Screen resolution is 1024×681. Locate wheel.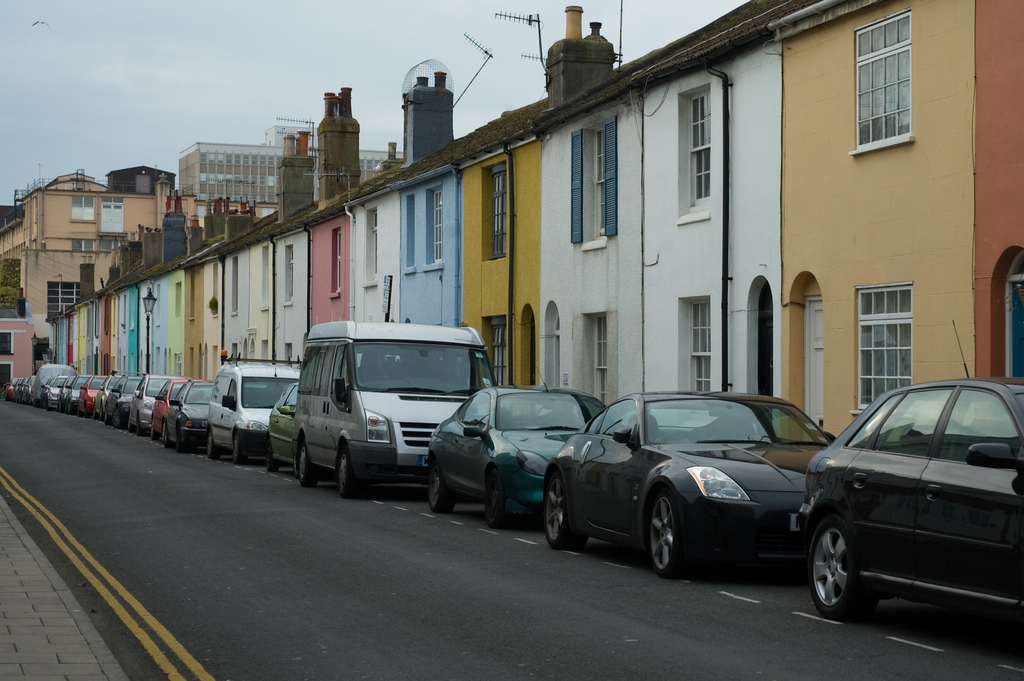
bbox(295, 444, 304, 483).
